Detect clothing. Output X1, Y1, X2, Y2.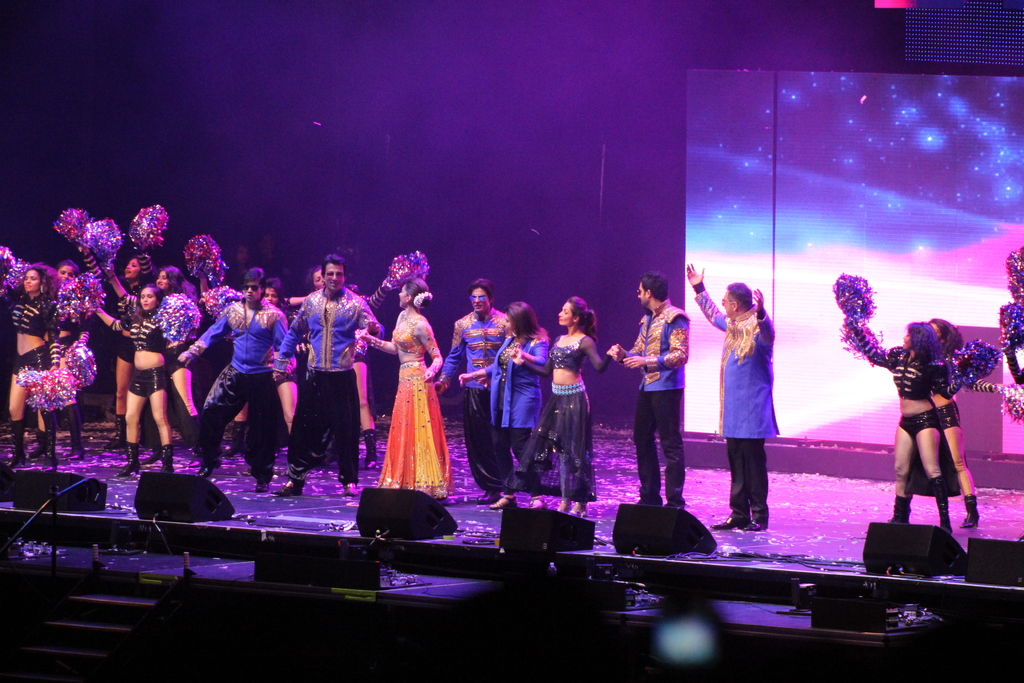
372, 308, 454, 504.
